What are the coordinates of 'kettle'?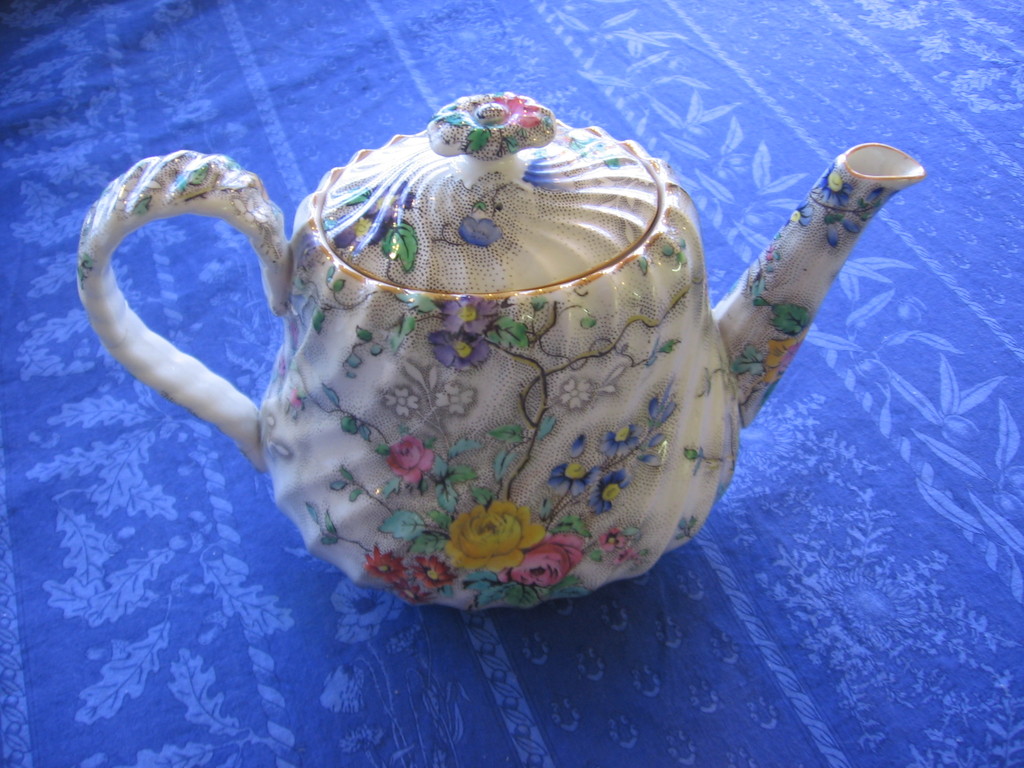
rect(77, 83, 929, 622).
